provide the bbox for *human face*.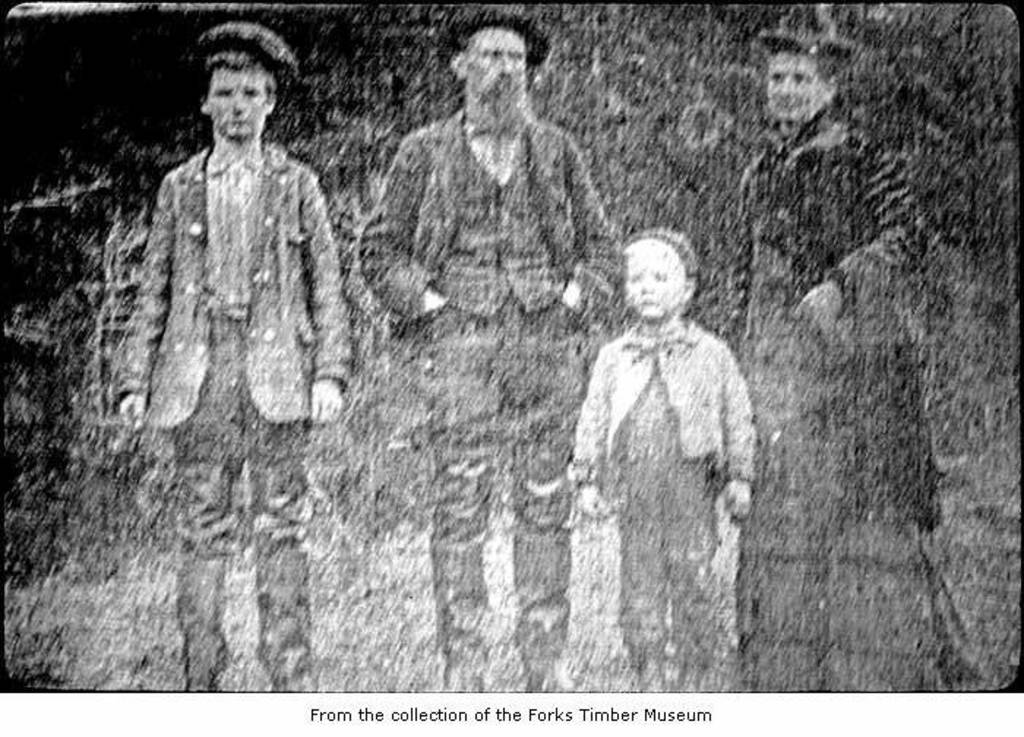
{"x1": 626, "y1": 254, "x2": 677, "y2": 317}.
